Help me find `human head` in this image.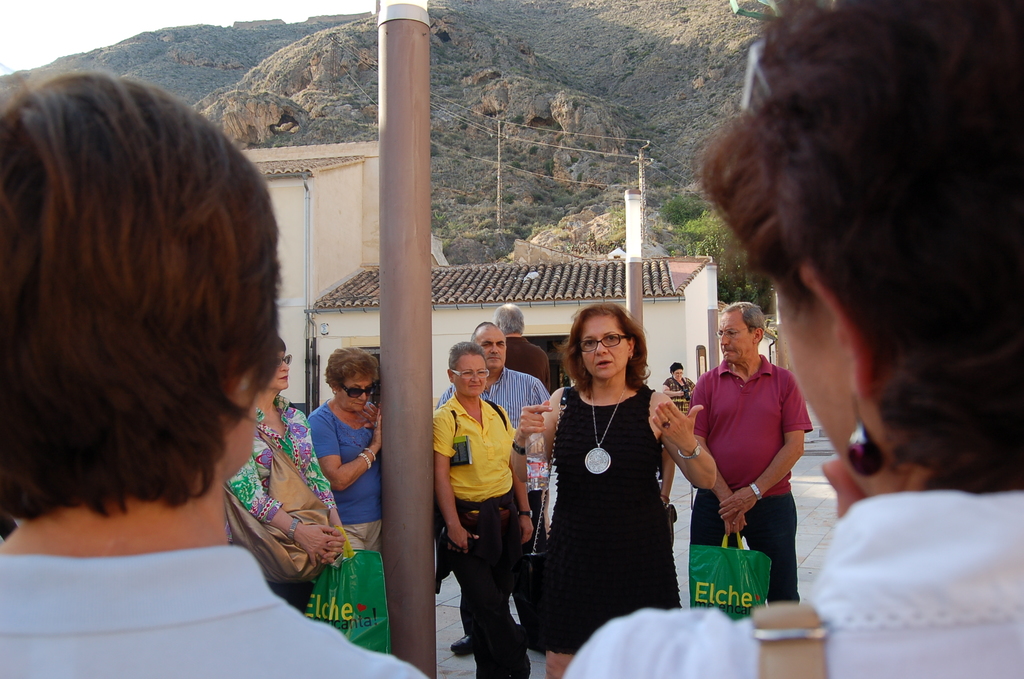
Found it: [449, 344, 484, 397].
